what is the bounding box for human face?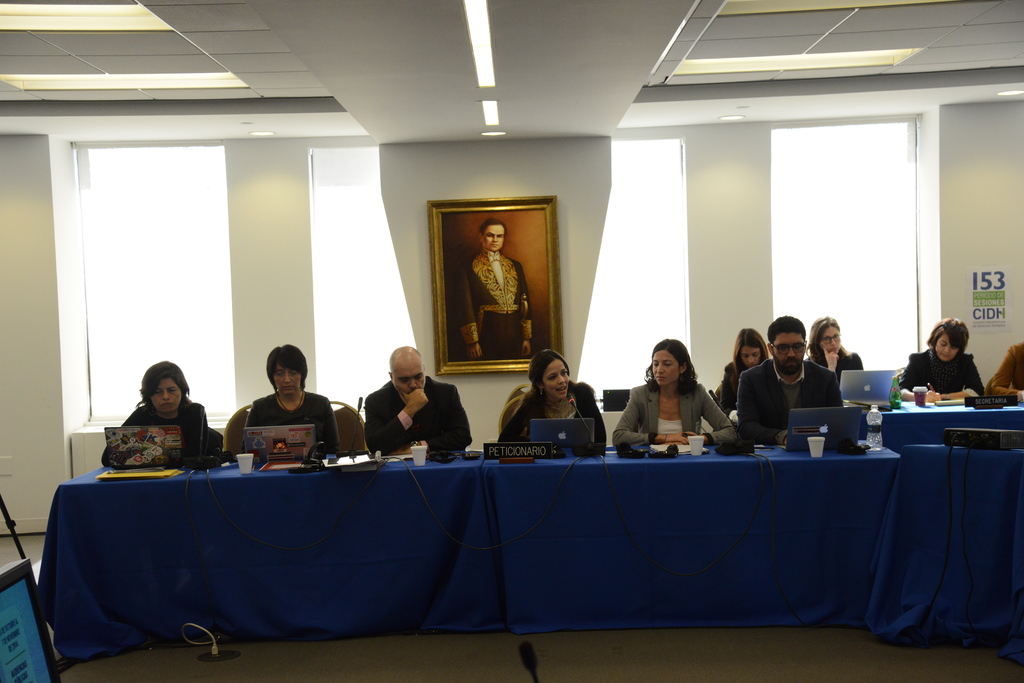
{"x1": 390, "y1": 362, "x2": 426, "y2": 394}.
